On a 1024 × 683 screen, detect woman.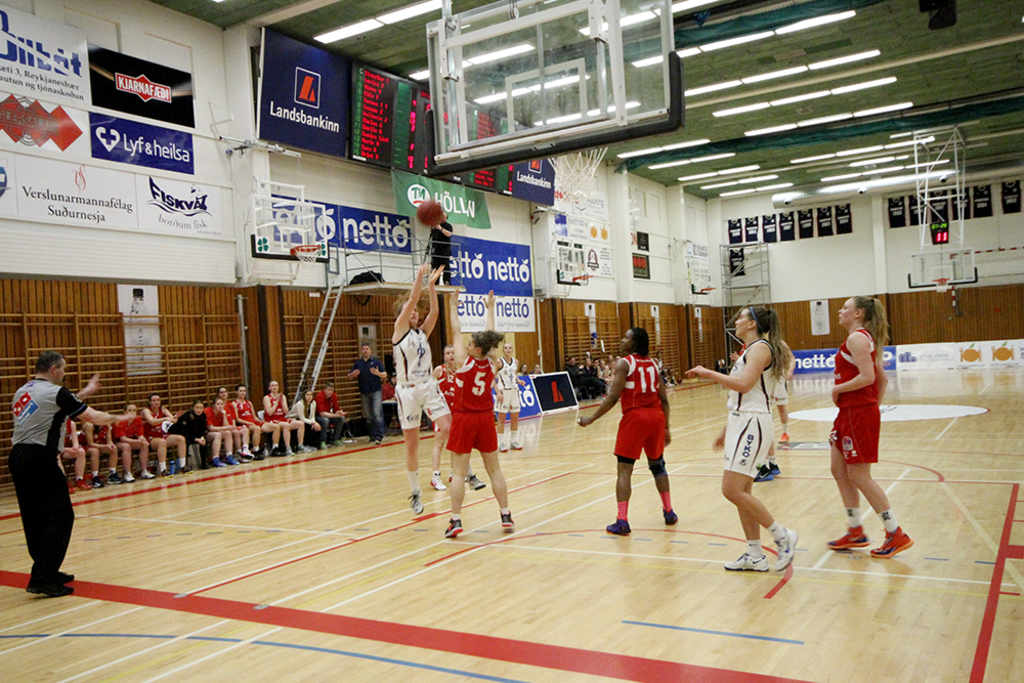
bbox=[390, 261, 444, 509].
